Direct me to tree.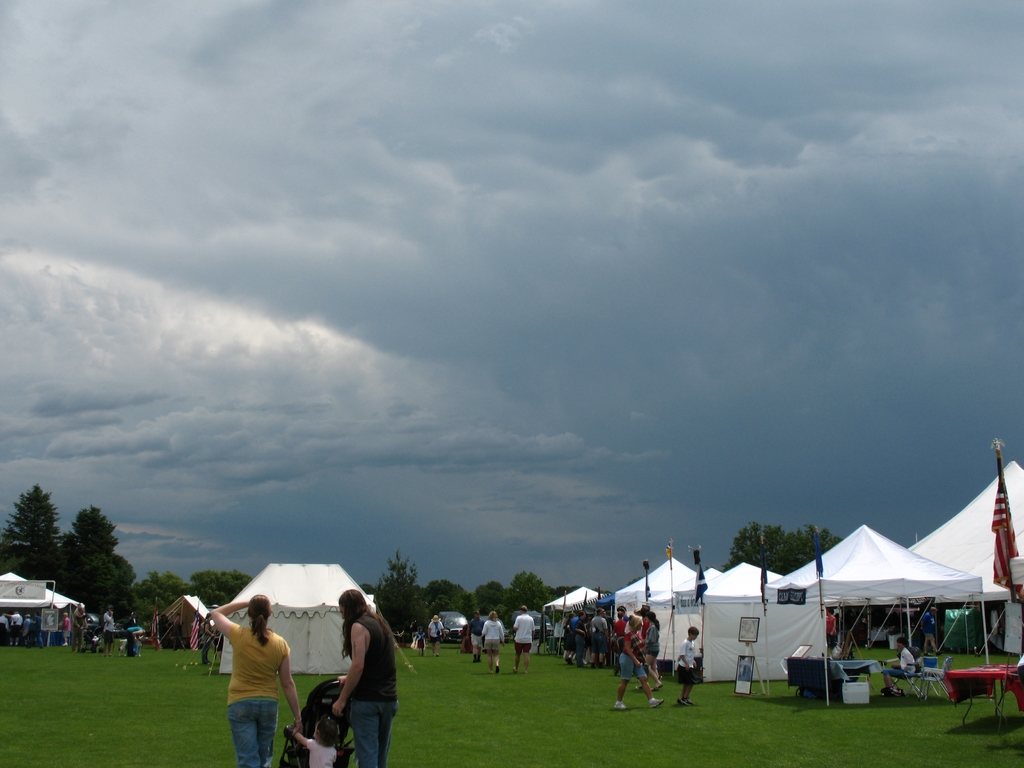
Direction: [x1=453, y1=598, x2=477, y2=644].
